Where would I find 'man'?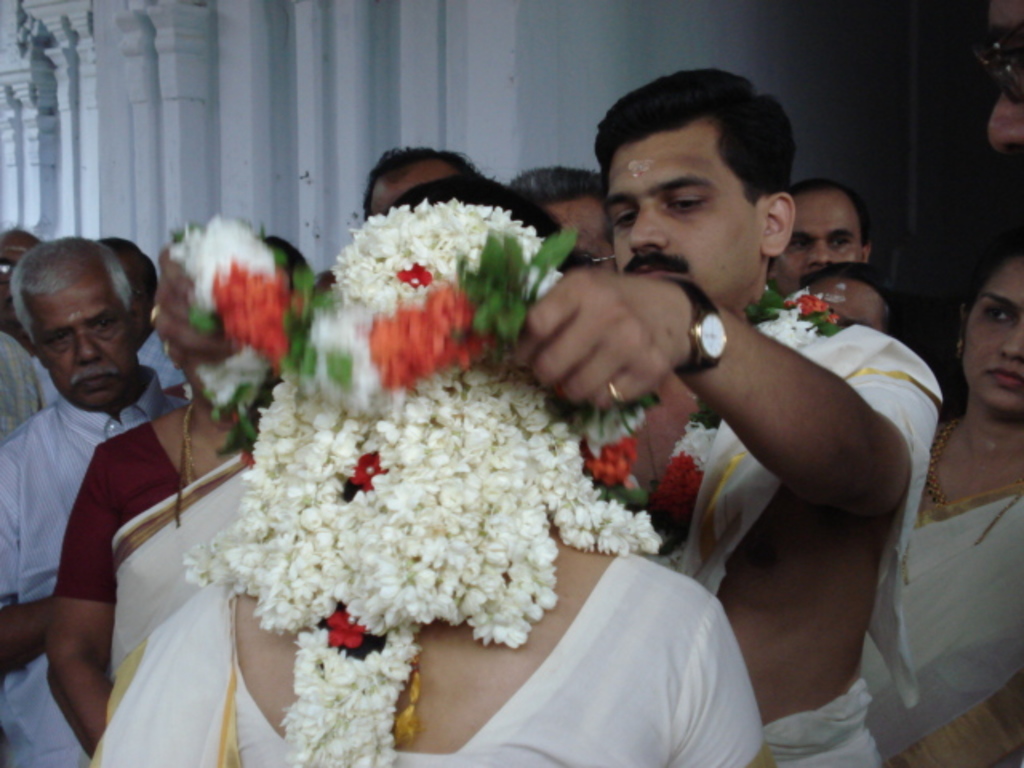
At pyautogui.locateOnScreen(765, 179, 875, 306).
